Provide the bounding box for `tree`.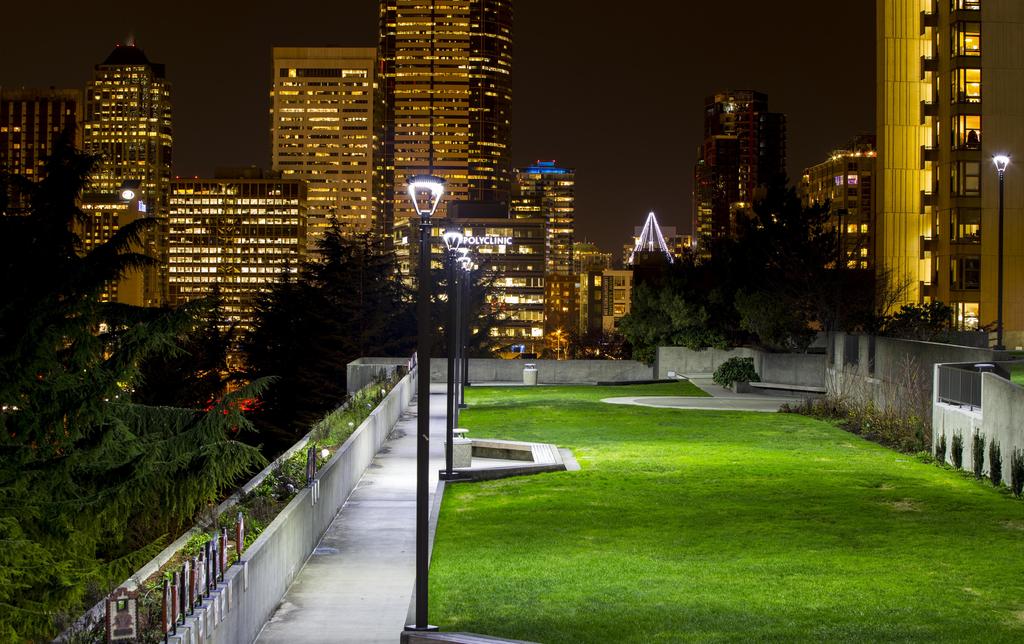
box(589, 131, 975, 483).
